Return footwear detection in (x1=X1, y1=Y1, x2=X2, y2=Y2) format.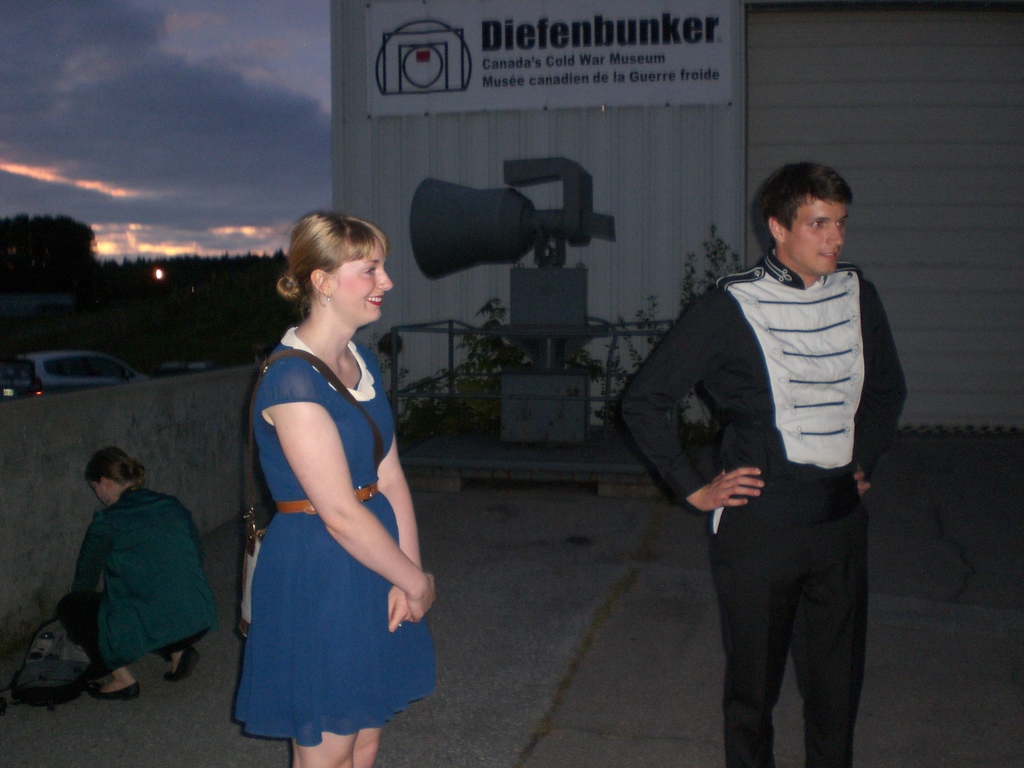
(x1=161, y1=646, x2=198, y2=680).
